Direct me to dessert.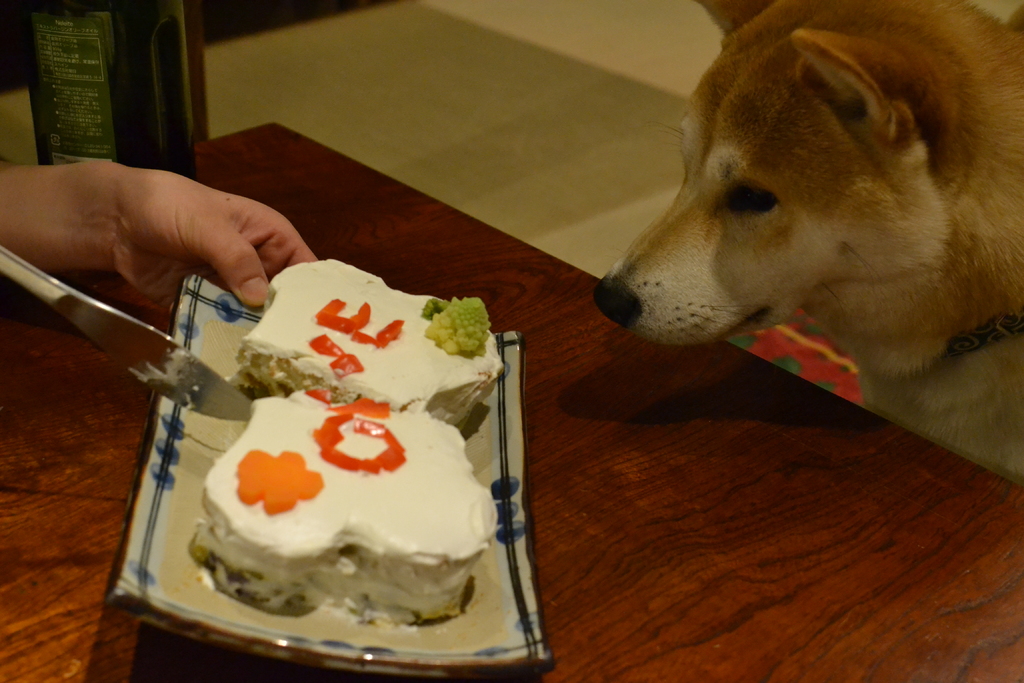
Direction: BBox(234, 250, 506, 436).
